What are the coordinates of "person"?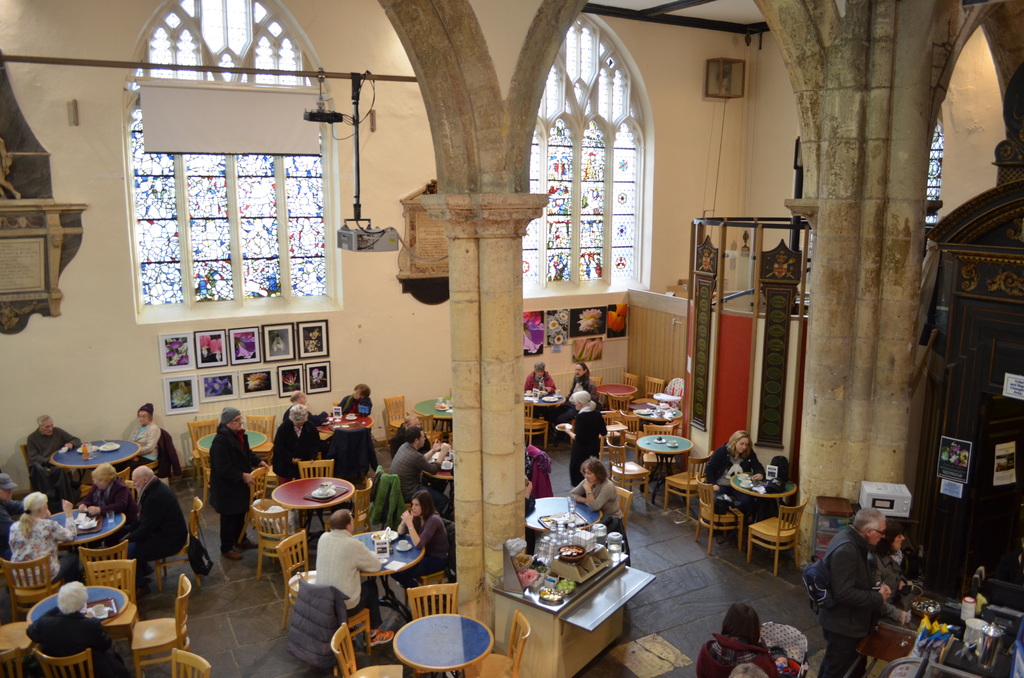
box(699, 600, 776, 677).
